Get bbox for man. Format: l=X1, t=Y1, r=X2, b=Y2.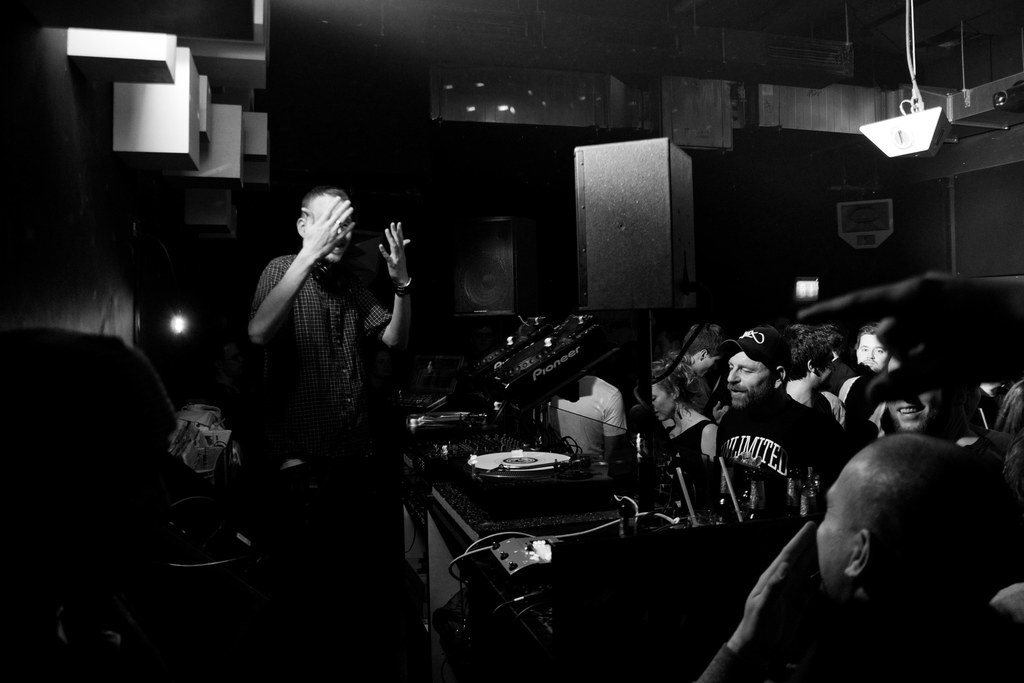
l=692, t=318, r=837, b=522.
